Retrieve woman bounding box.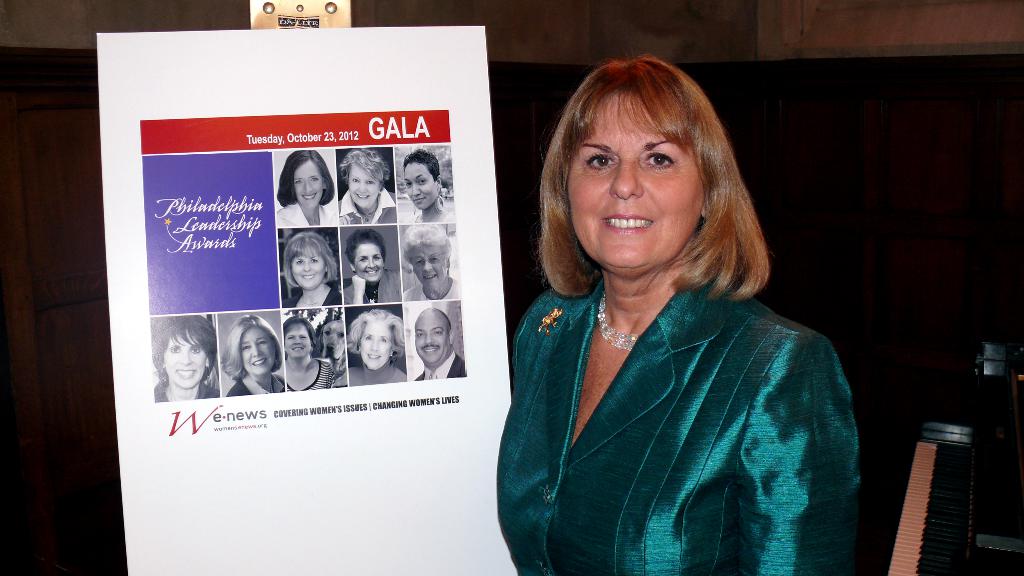
Bounding box: (220, 312, 286, 395).
